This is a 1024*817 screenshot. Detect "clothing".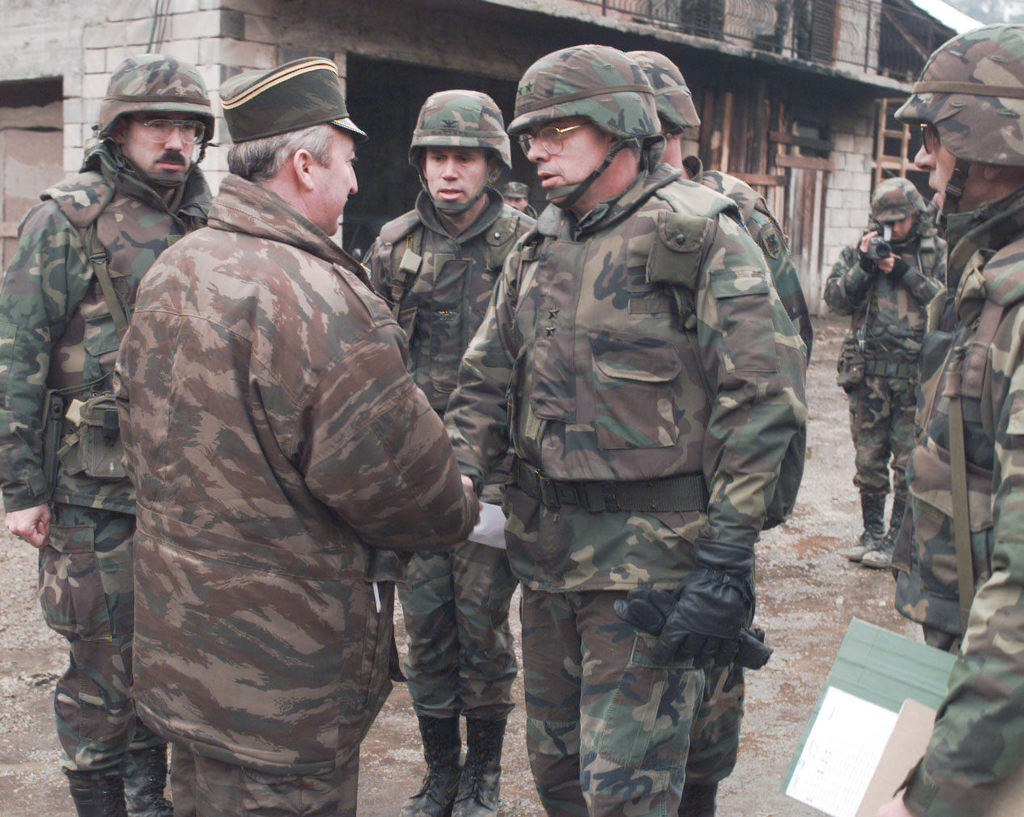
(83,101,469,804).
